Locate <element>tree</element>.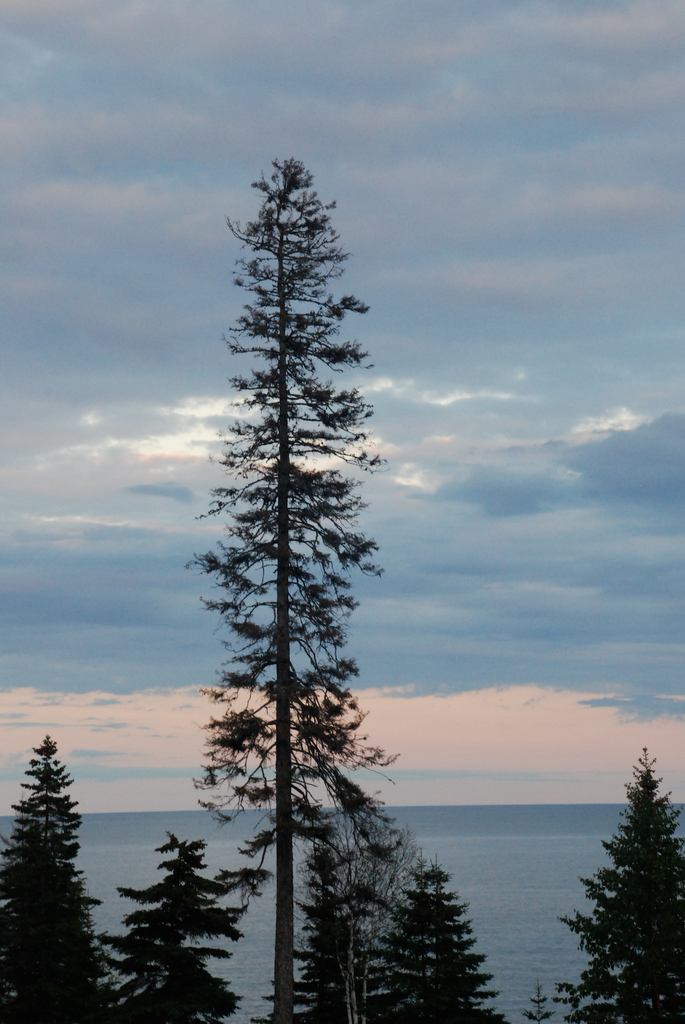
Bounding box: 0/734/103/1023.
